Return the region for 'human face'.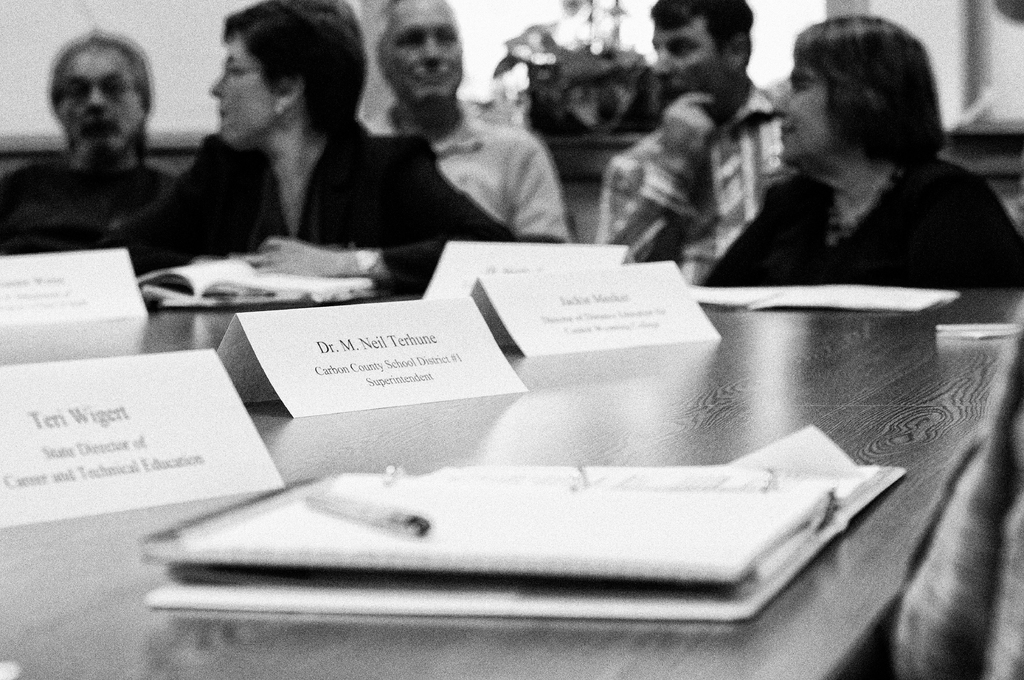
<region>208, 36, 275, 152</region>.
